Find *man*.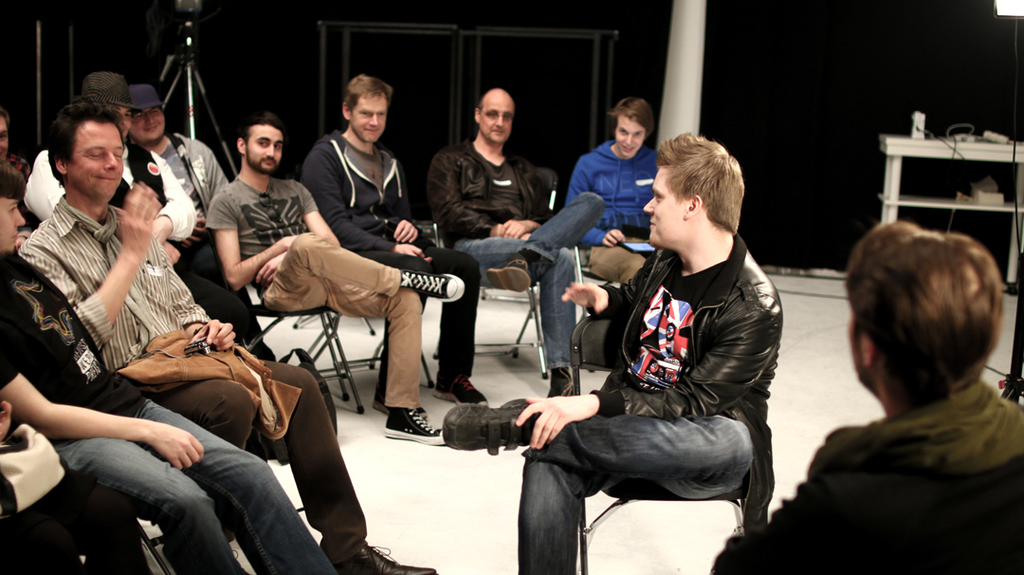
<region>524, 133, 795, 560</region>.
